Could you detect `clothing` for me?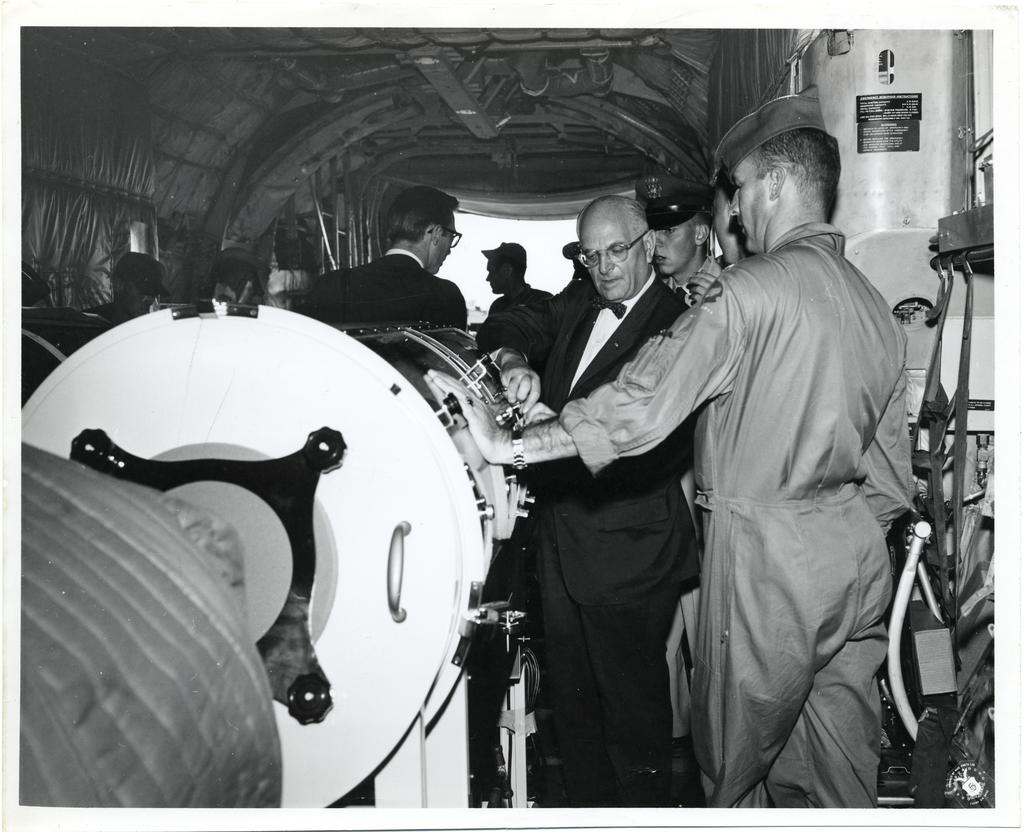
Detection result: <bbox>525, 285, 692, 810</bbox>.
